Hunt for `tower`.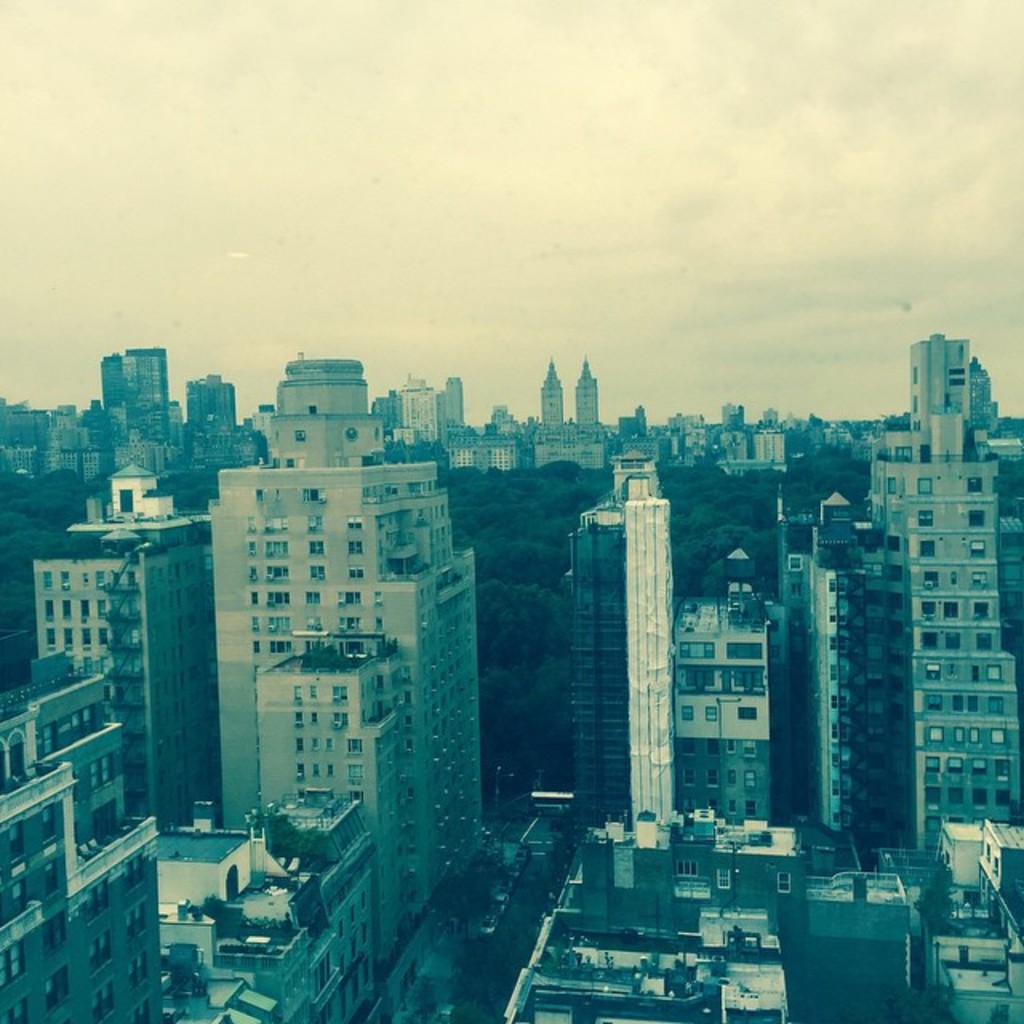
Hunted down at rect(848, 318, 1021, 859).
